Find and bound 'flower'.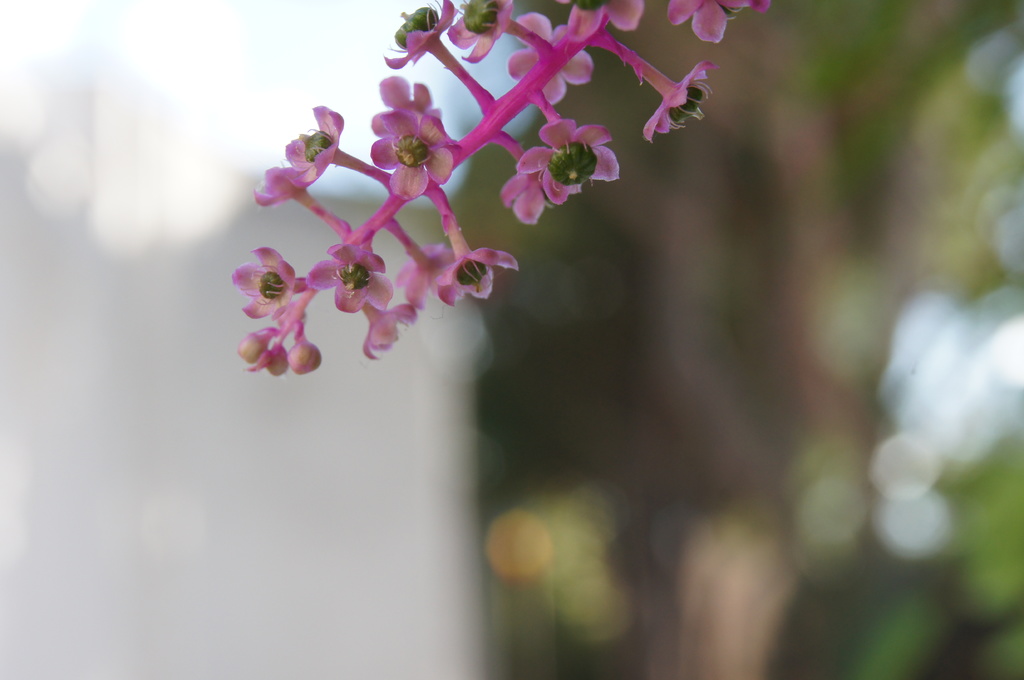
Bound: <box>383,0,454,59</box>.
